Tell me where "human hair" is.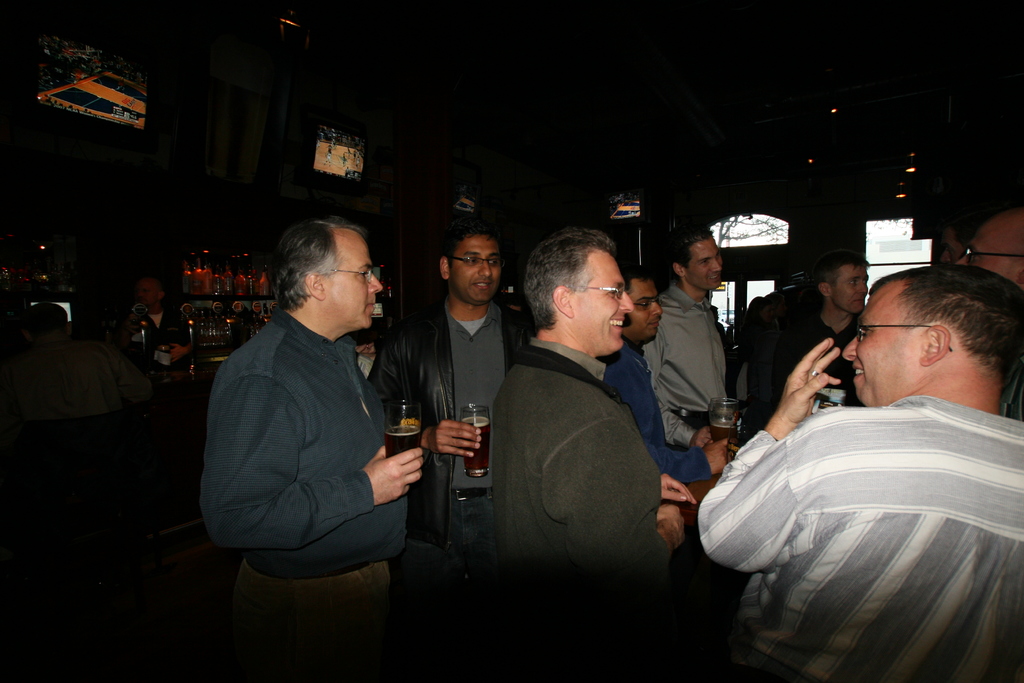
"human hair" is at select_region(445, 225, 506, 269).
